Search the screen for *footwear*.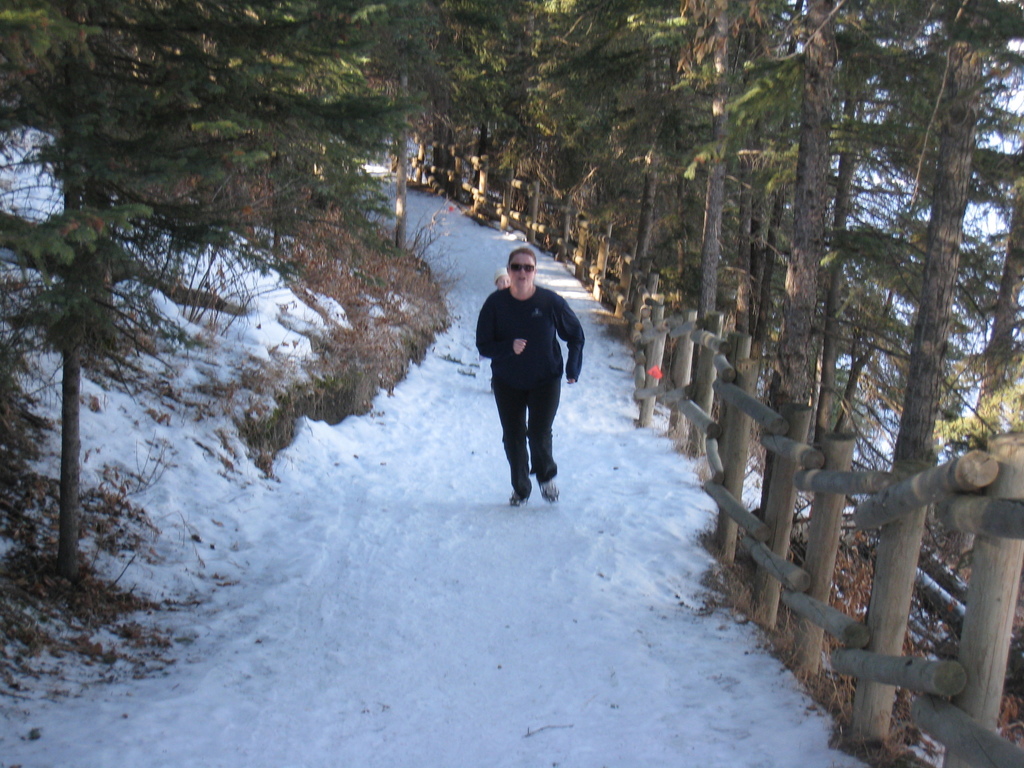
Found at detection(536, 474, 559, 502).
